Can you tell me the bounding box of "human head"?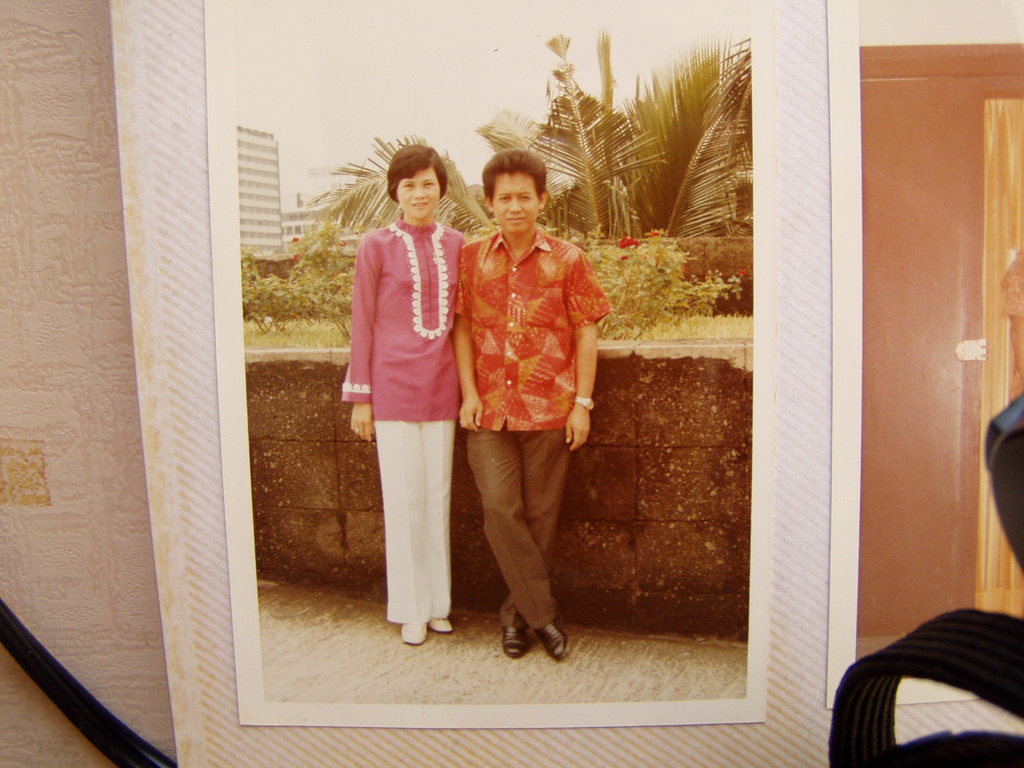
470/143/549/239.
